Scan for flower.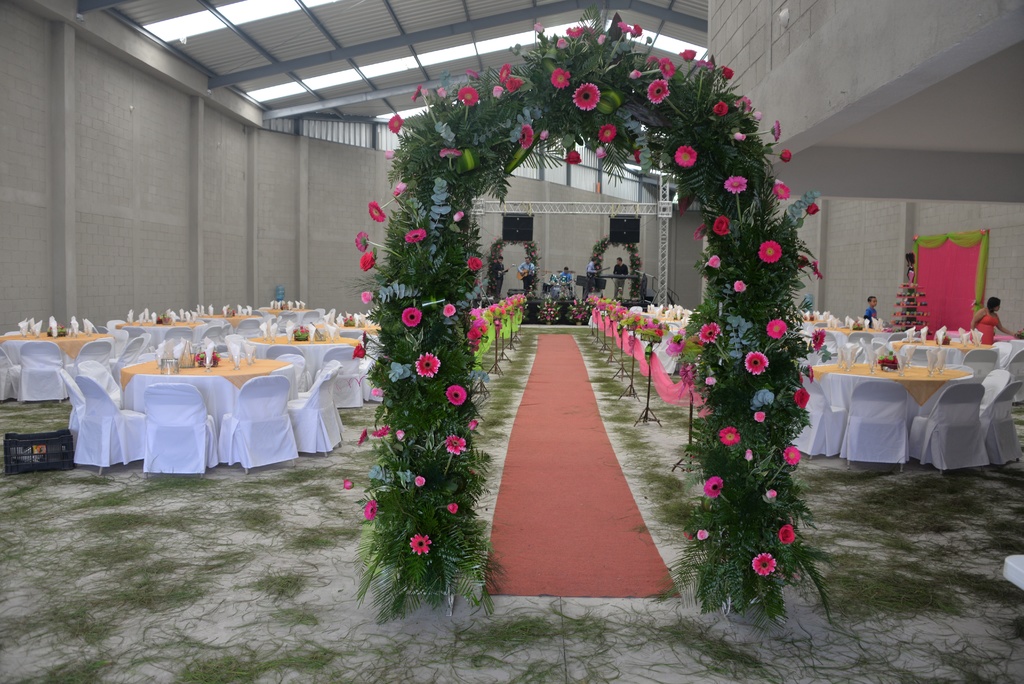
Scan result: box(507, 74, 522, 93).
